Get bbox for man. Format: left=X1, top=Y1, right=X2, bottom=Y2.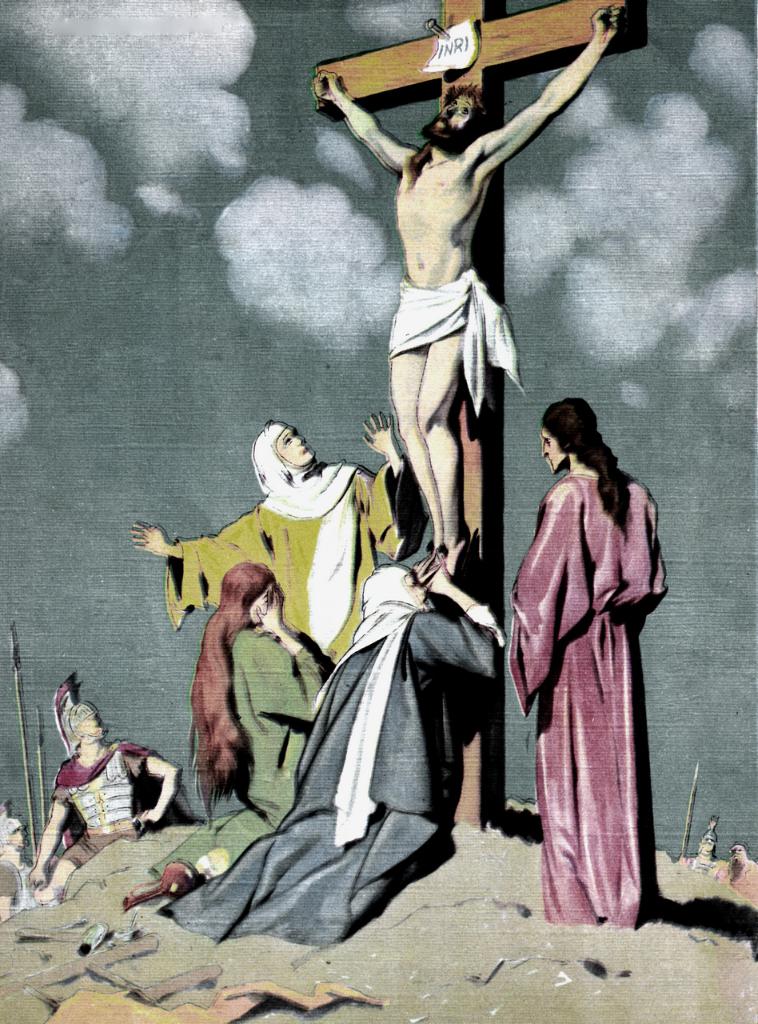
left=312, top=4, right=624, bottom=578.
